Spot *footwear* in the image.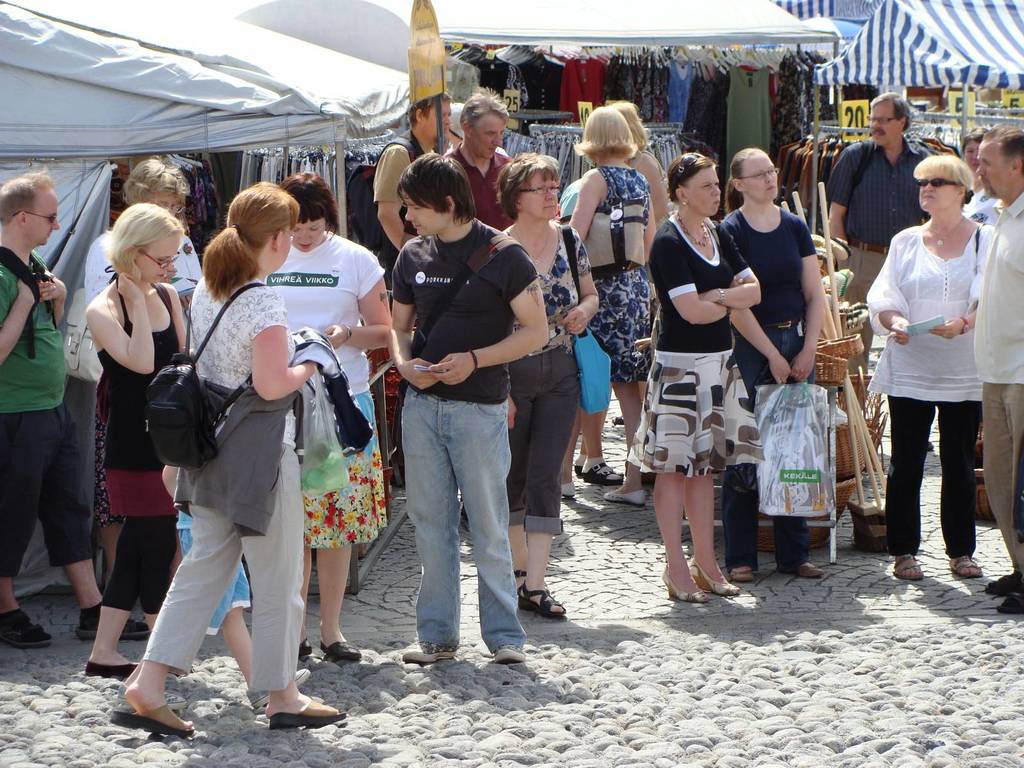
*footwear* found at pyautogui.locateOnScreen(80, 610, 157, 643).
